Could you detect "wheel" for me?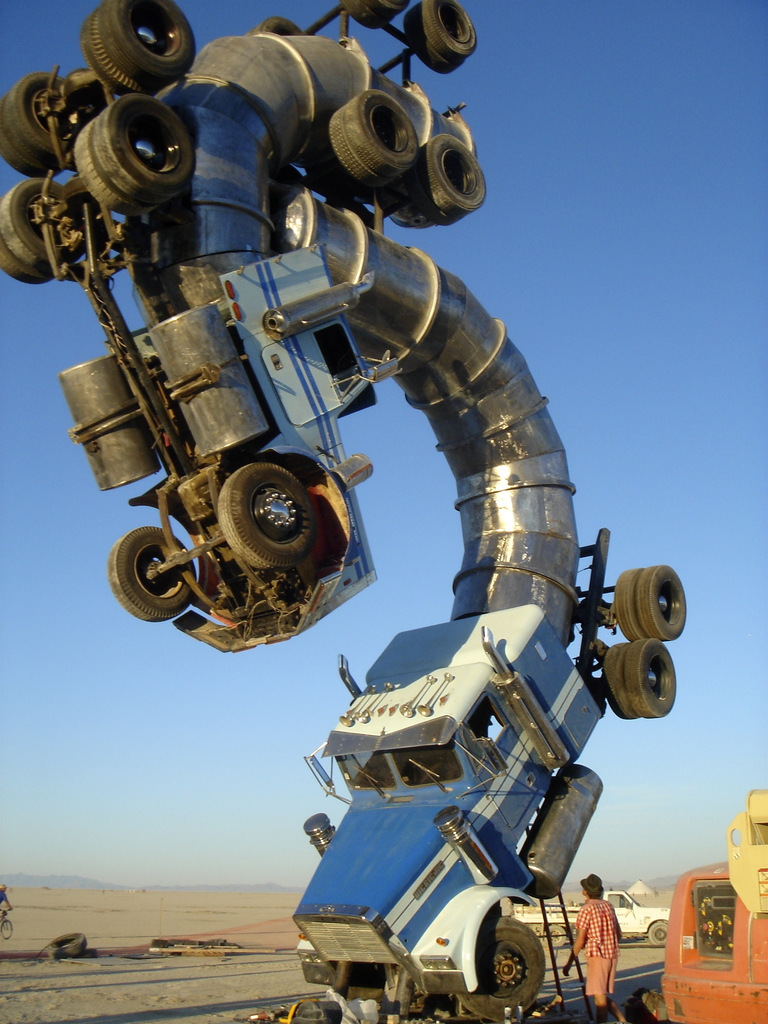
Detection result: (79, 19, 157, 92).
